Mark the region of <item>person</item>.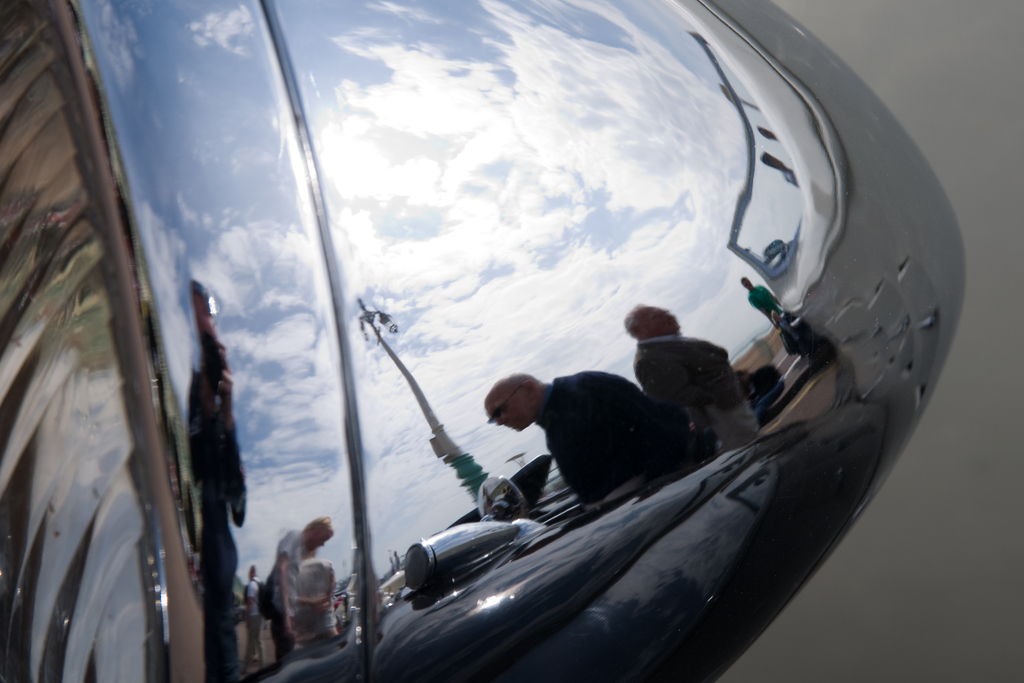
Region: [left=744, top=269, right=784, bottom=320].
